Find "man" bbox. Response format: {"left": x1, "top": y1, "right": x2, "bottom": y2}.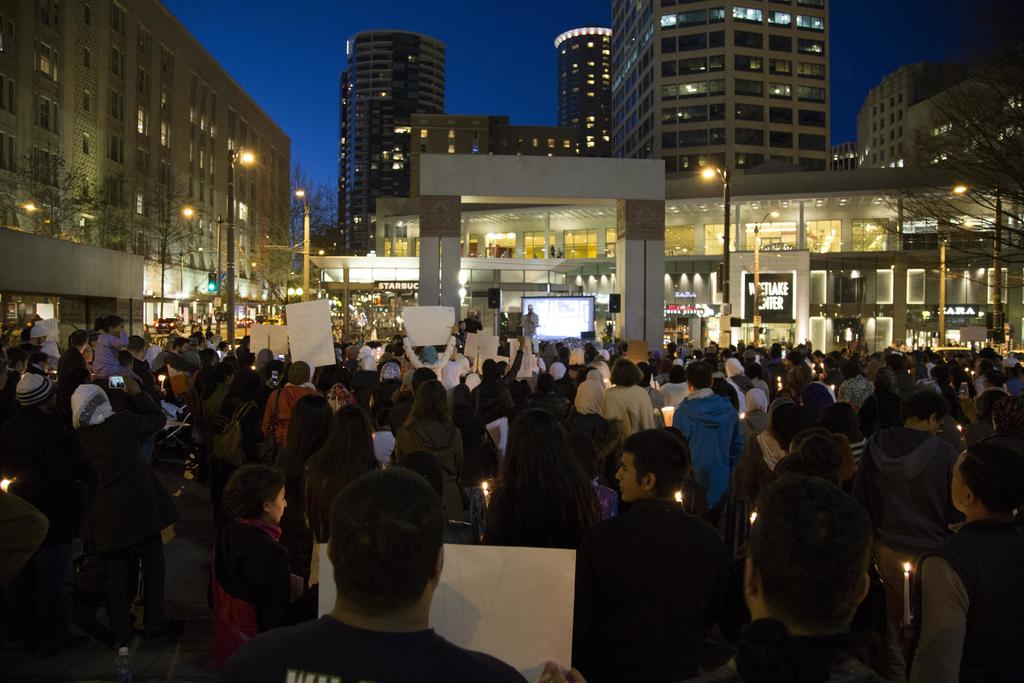
{"left": 586, "top": 427, "right": 733, "bottom": 682}.
